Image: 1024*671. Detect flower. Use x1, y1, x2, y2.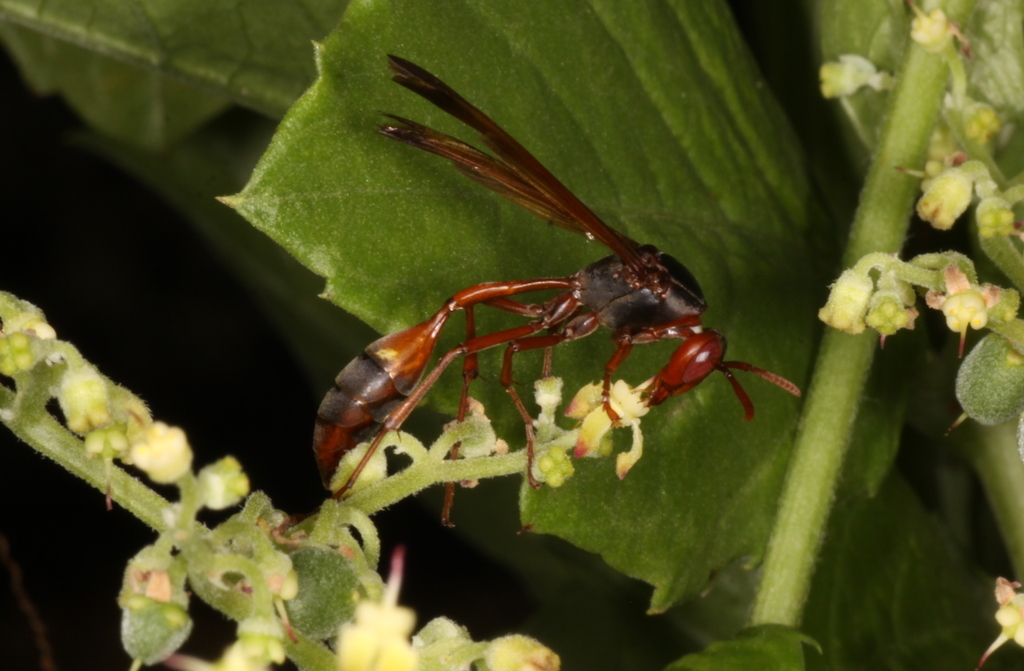
976, 579, 1023, 668.
